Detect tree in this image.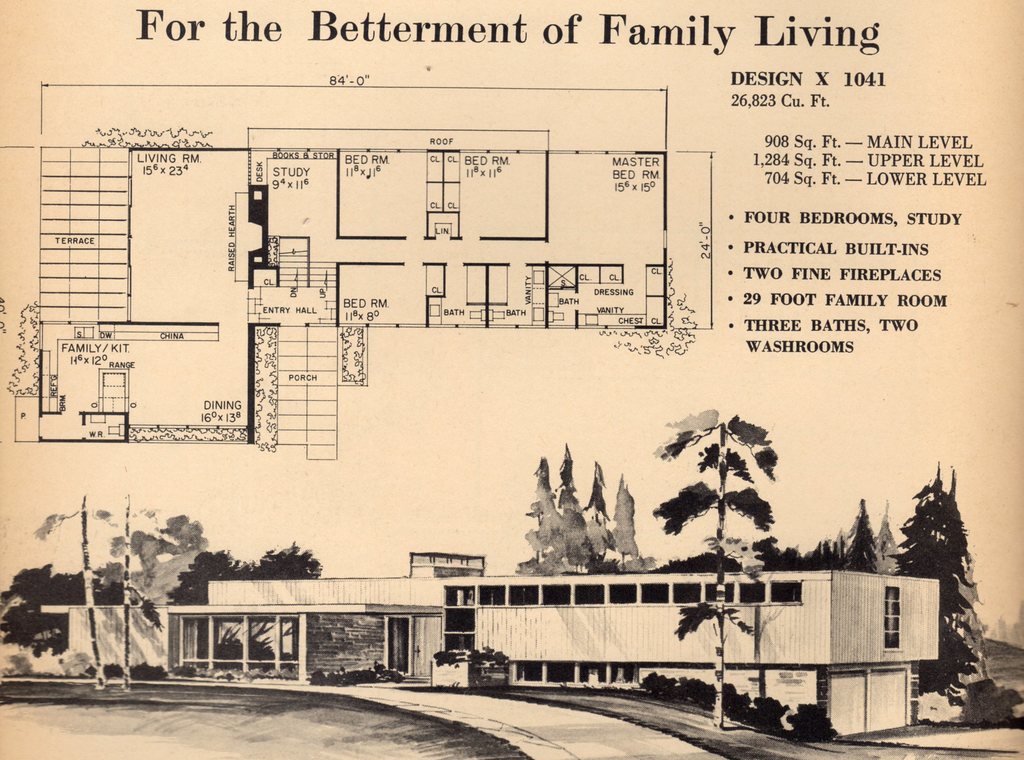
Detection: <bbox>26, 482, 120, 691</bbox>.
